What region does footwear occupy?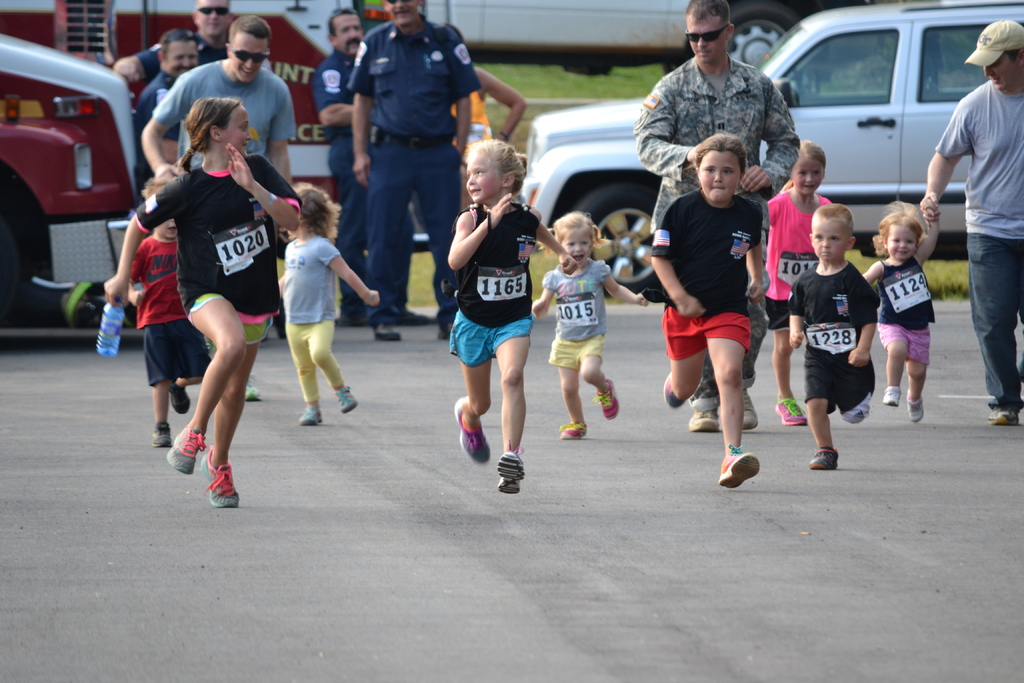
box=[440, 324, 456, 340].
